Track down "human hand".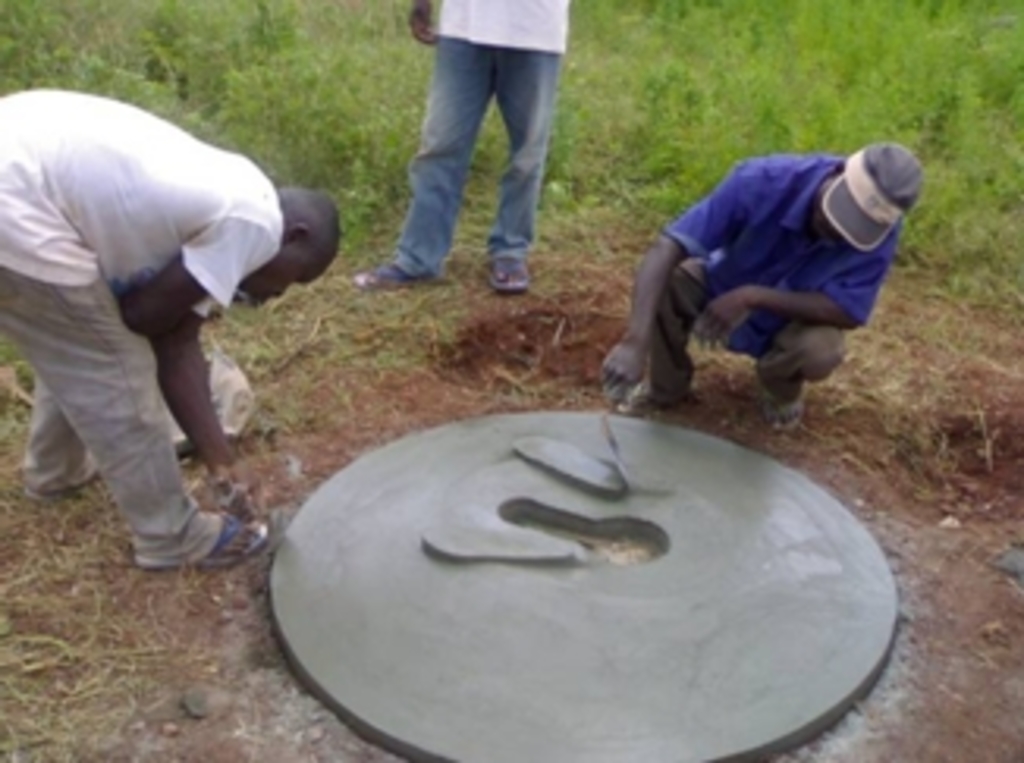
Tracked to left=685, top=279, right=760, bottom=355.
